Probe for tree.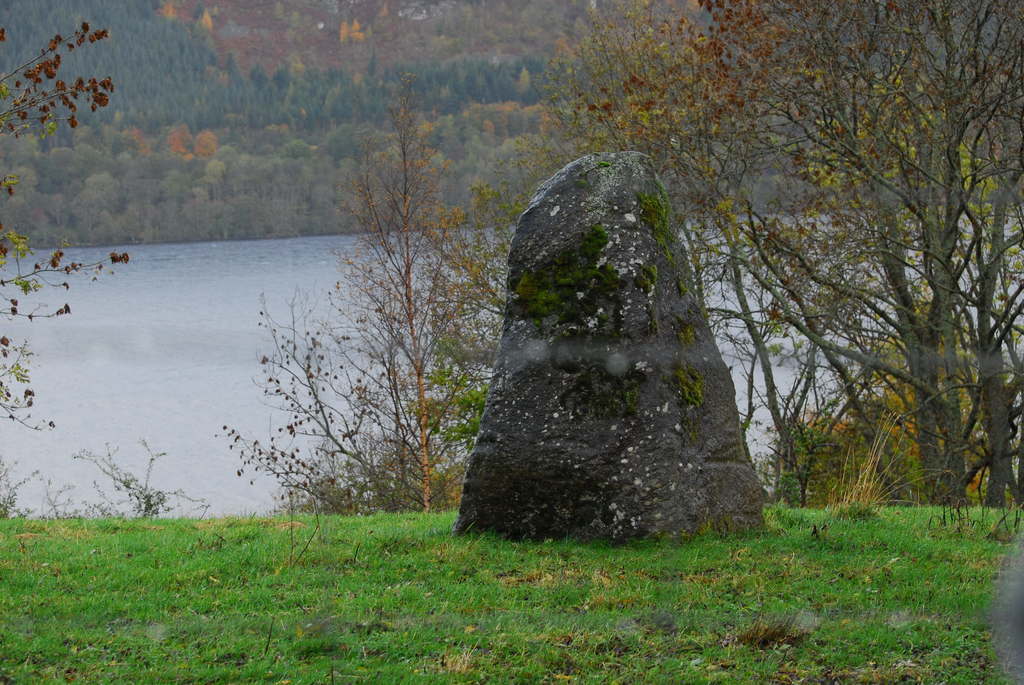
Probe result: BBox(423, 0, 1023, 522).
